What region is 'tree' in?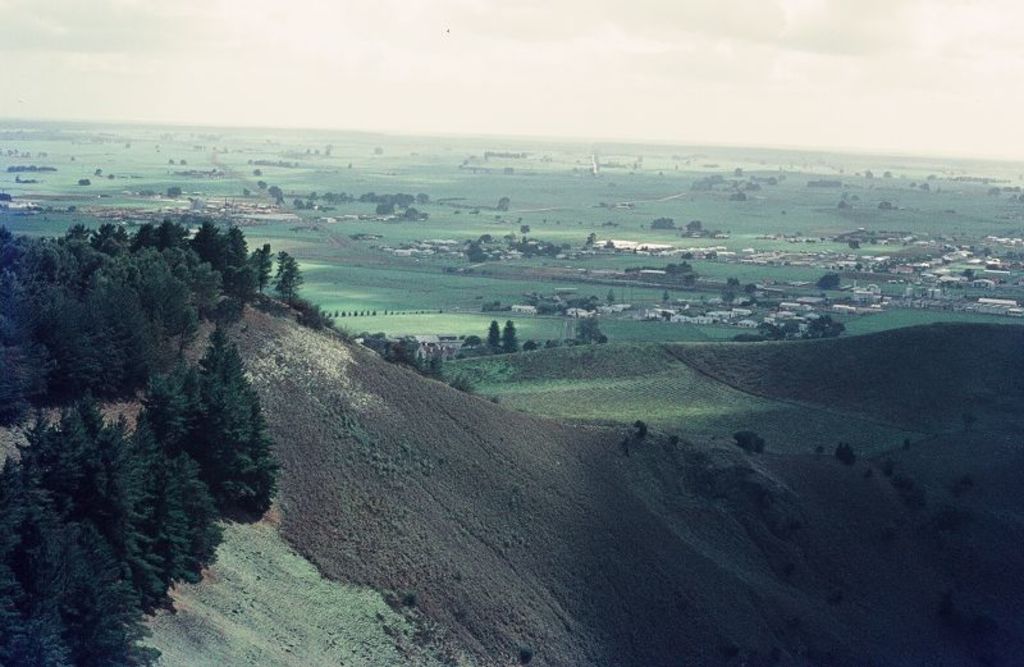
pyautogui.locateOnScreen(462, 333, 481, 351).
